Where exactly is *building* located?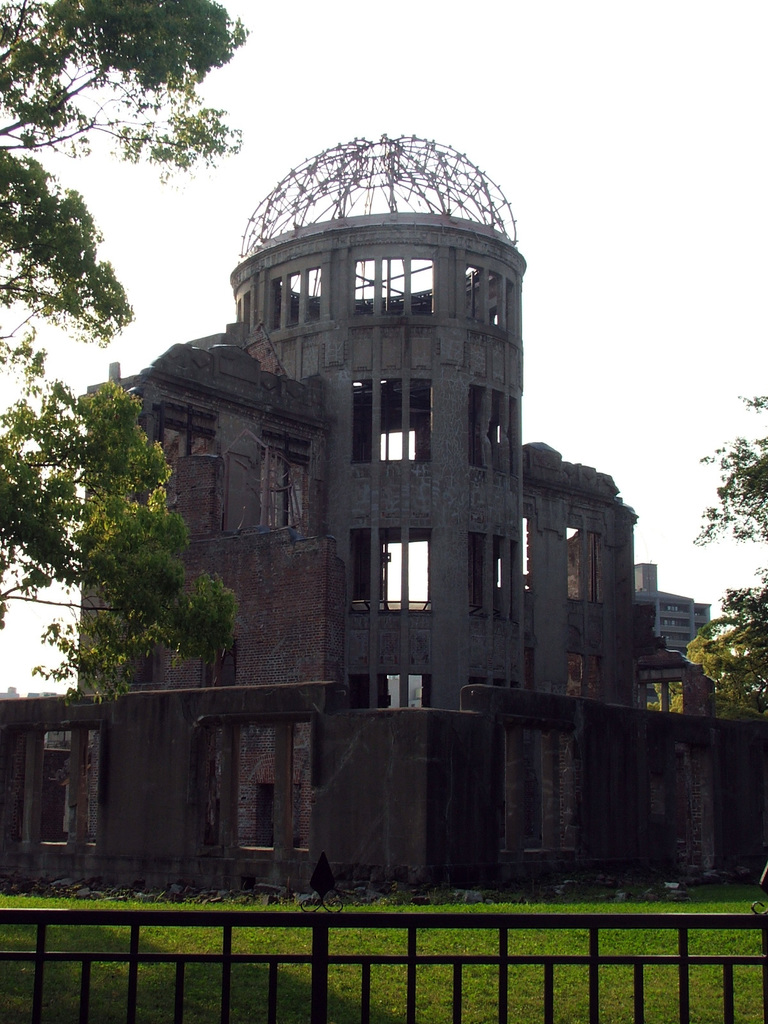
Its bounding box is 0 134 767 897.
